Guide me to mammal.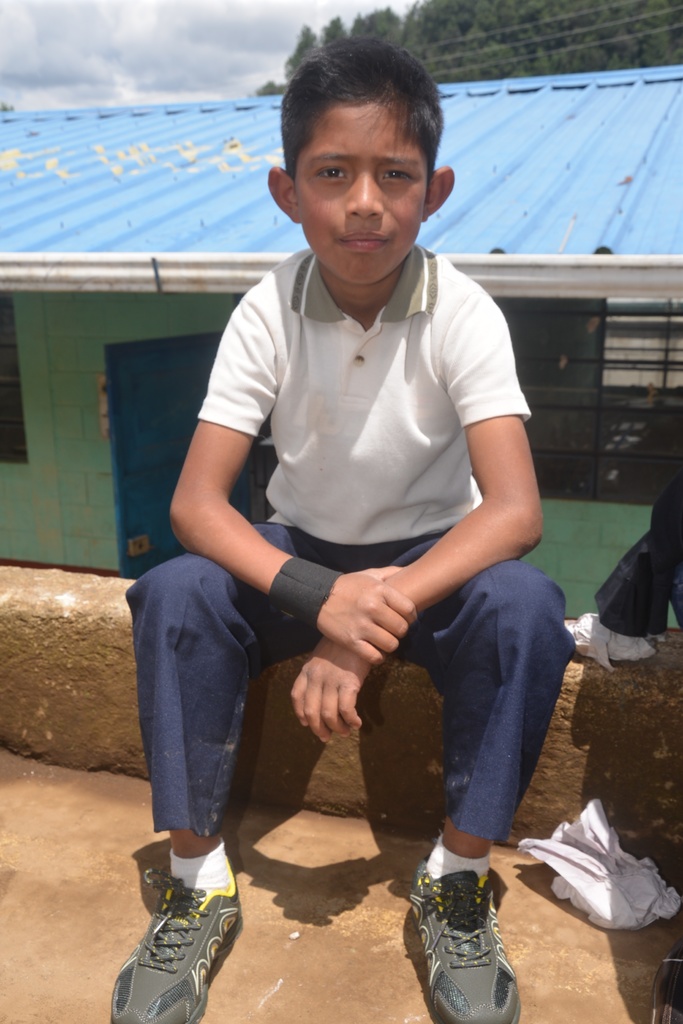
Guidance: detection(106, 37, 579, 1023).
